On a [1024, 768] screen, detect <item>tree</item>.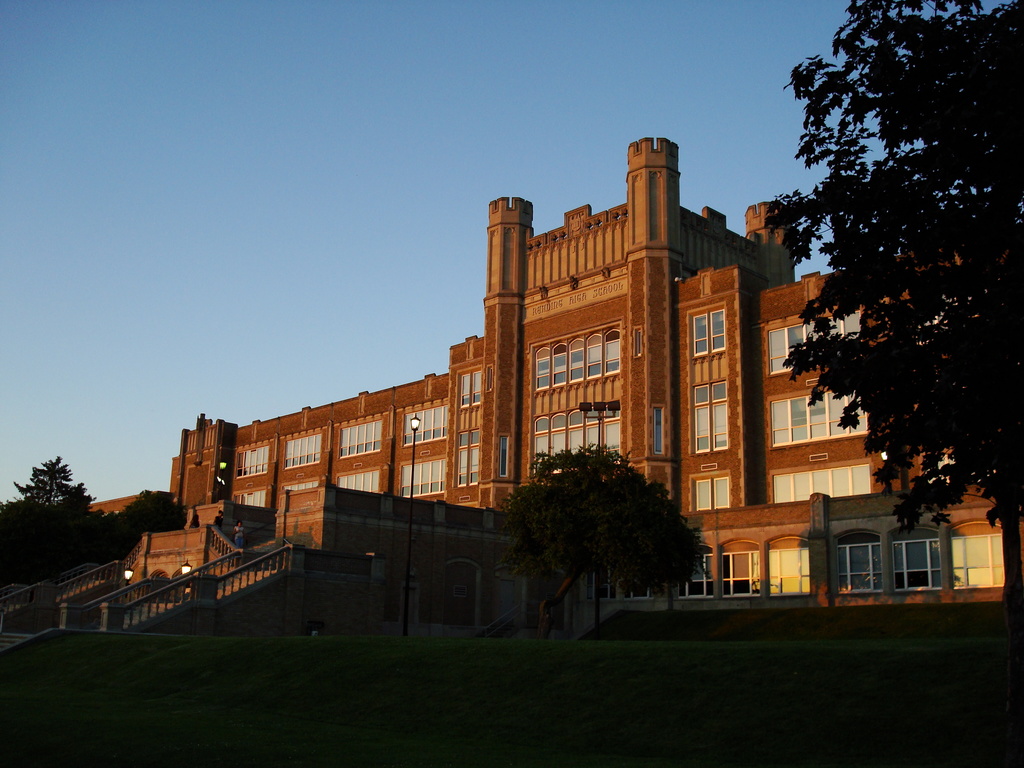
734,8,1005,605.
